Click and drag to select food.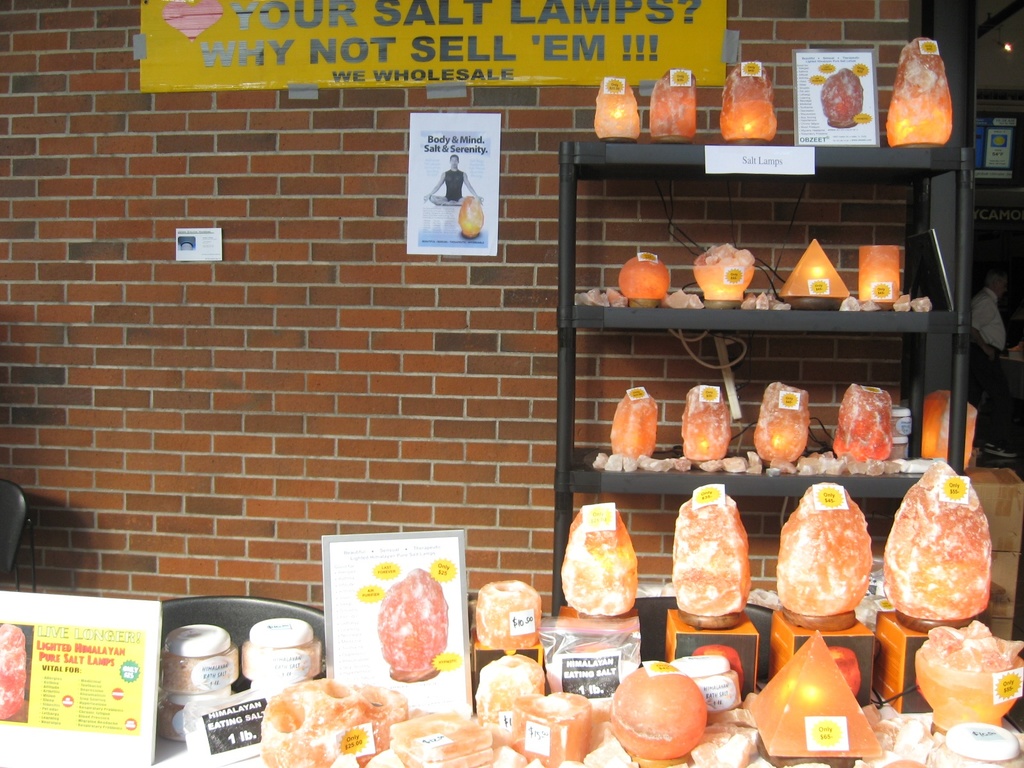
Selection: crop(348, 571, 447, 681).
